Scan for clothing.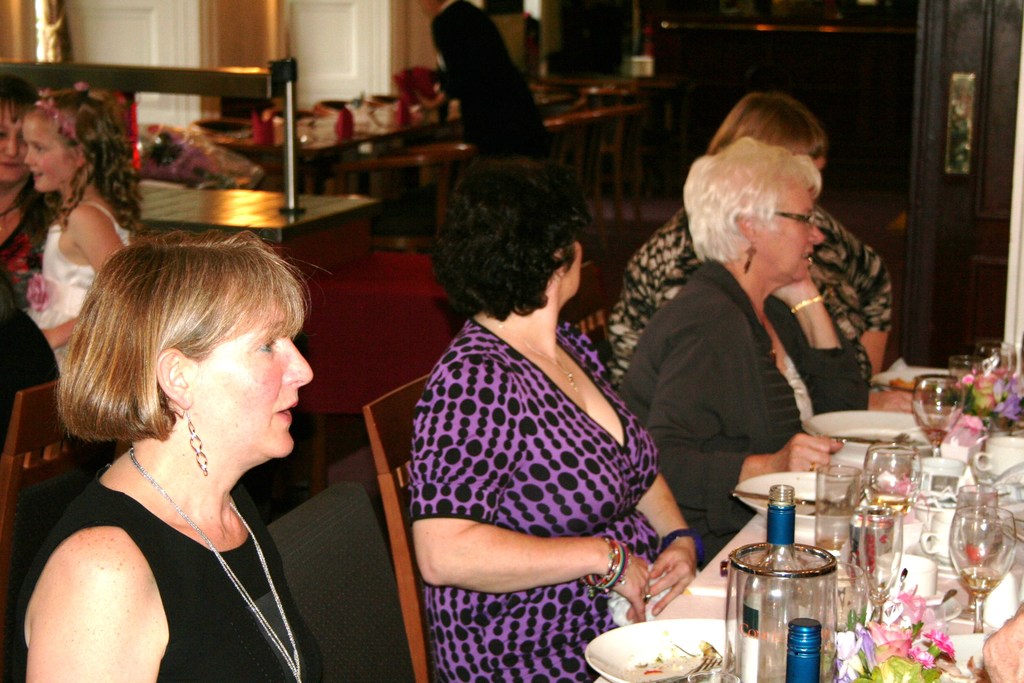
Scan result: bbox(629, 267, 845, 552).
